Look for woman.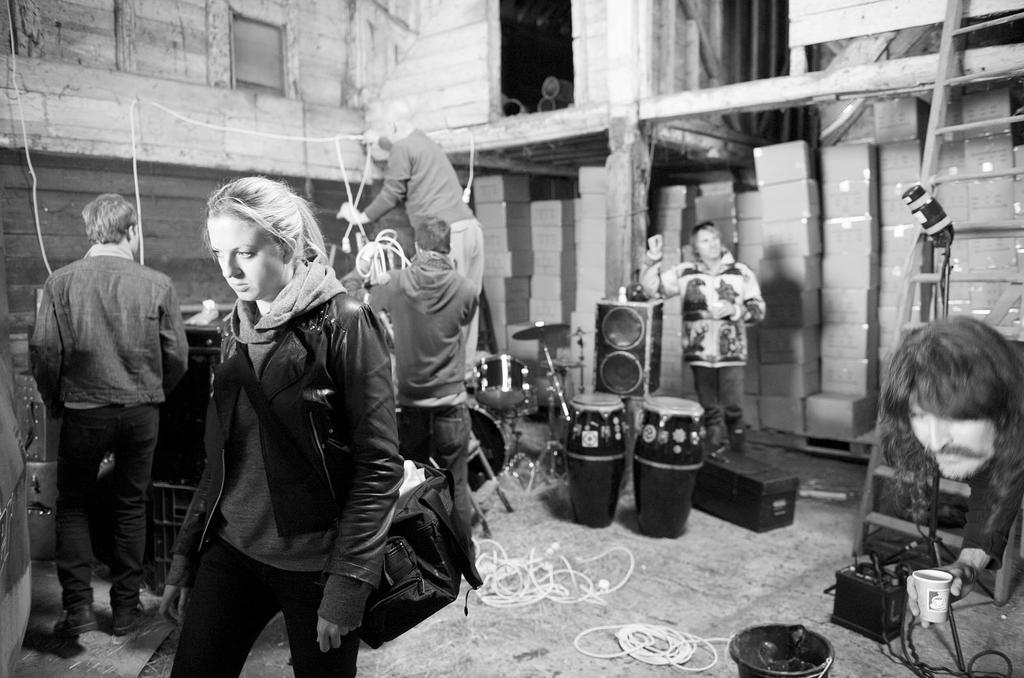
Found: (x1=159, y1=170, x2=386, y2=669).
